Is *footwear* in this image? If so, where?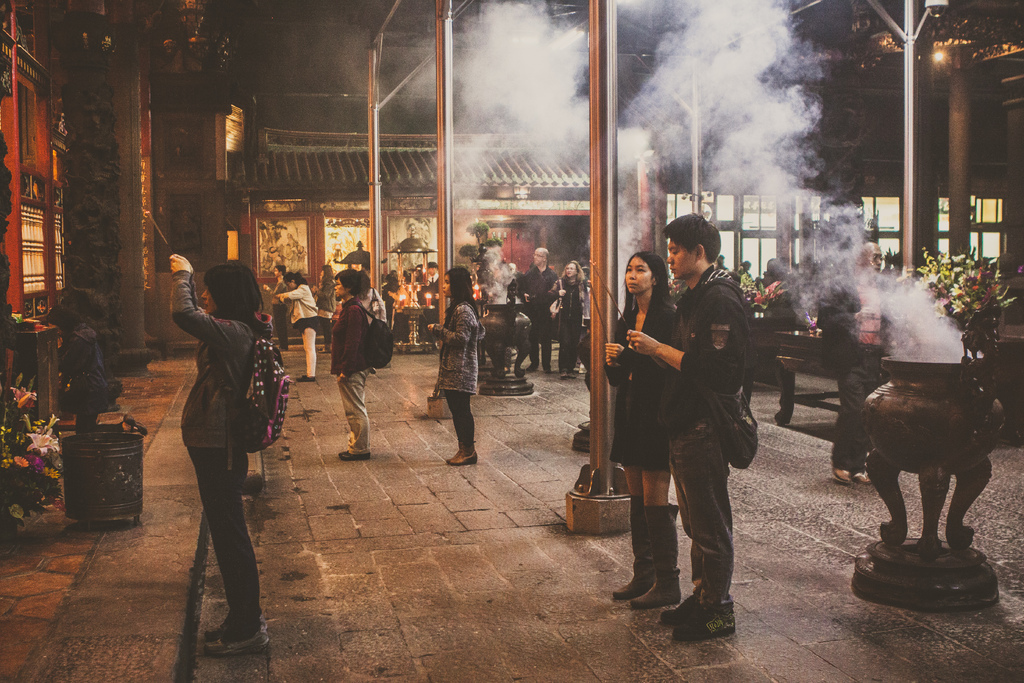
Yes, at (left=295, top=371, right=316, bottom=383).
